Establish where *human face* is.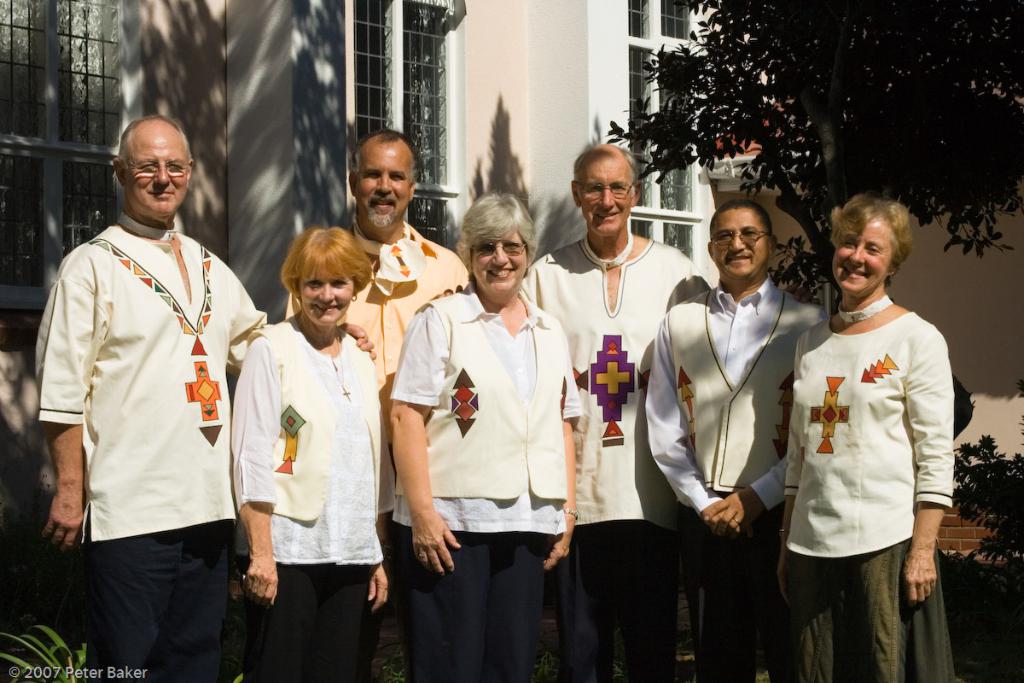
Established at bbox(574, 153, 630, 237).
